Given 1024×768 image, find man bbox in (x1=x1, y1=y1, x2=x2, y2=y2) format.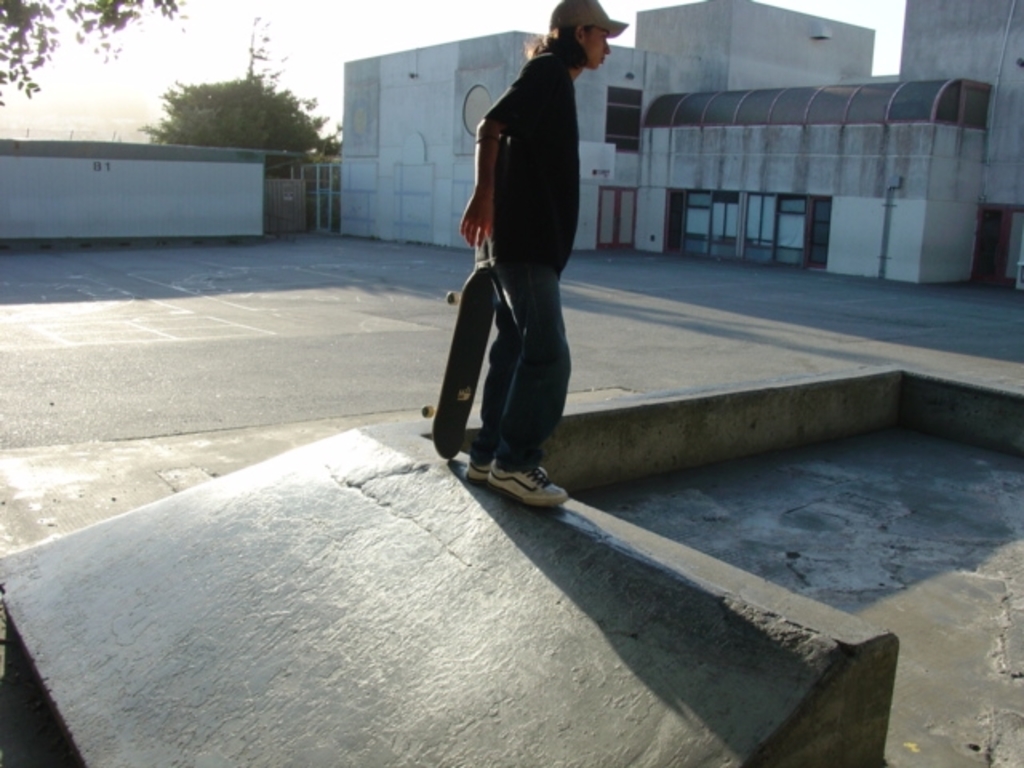
(x1=446, y1=0, x2=610, y2=515).
